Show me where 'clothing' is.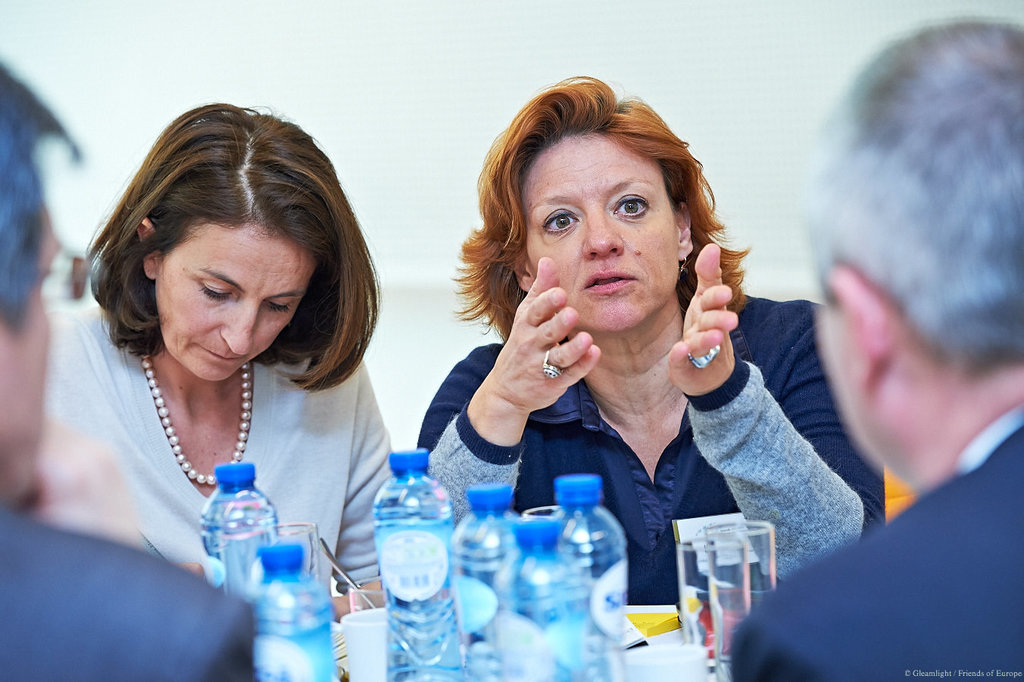
'clothing' is at <region>404, 264, 866, 586</region>.
